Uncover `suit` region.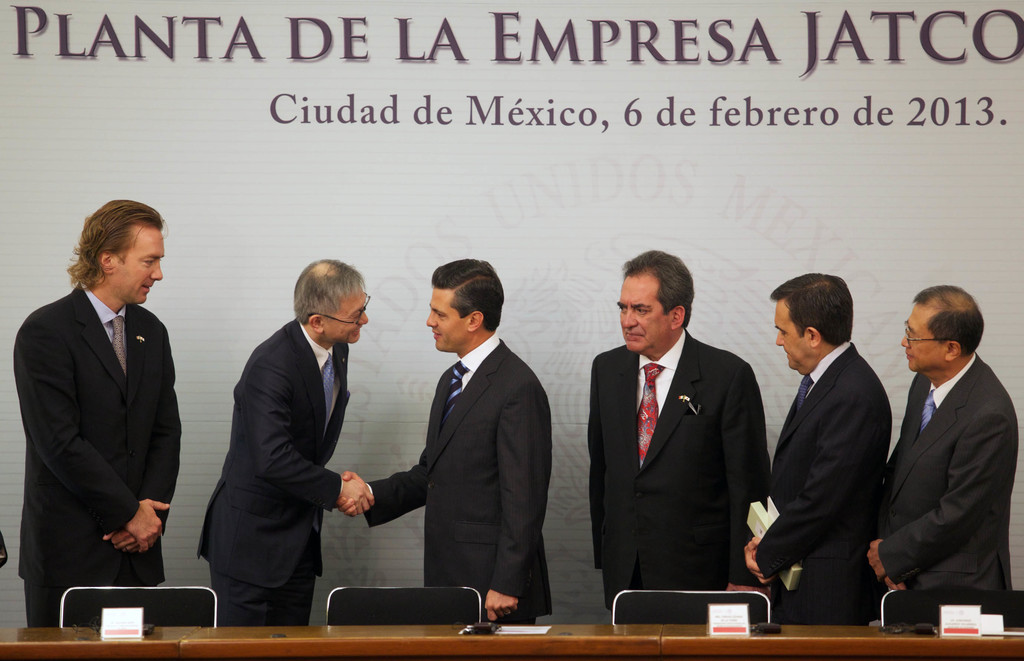
Uncovered: (12,278,184,634).
